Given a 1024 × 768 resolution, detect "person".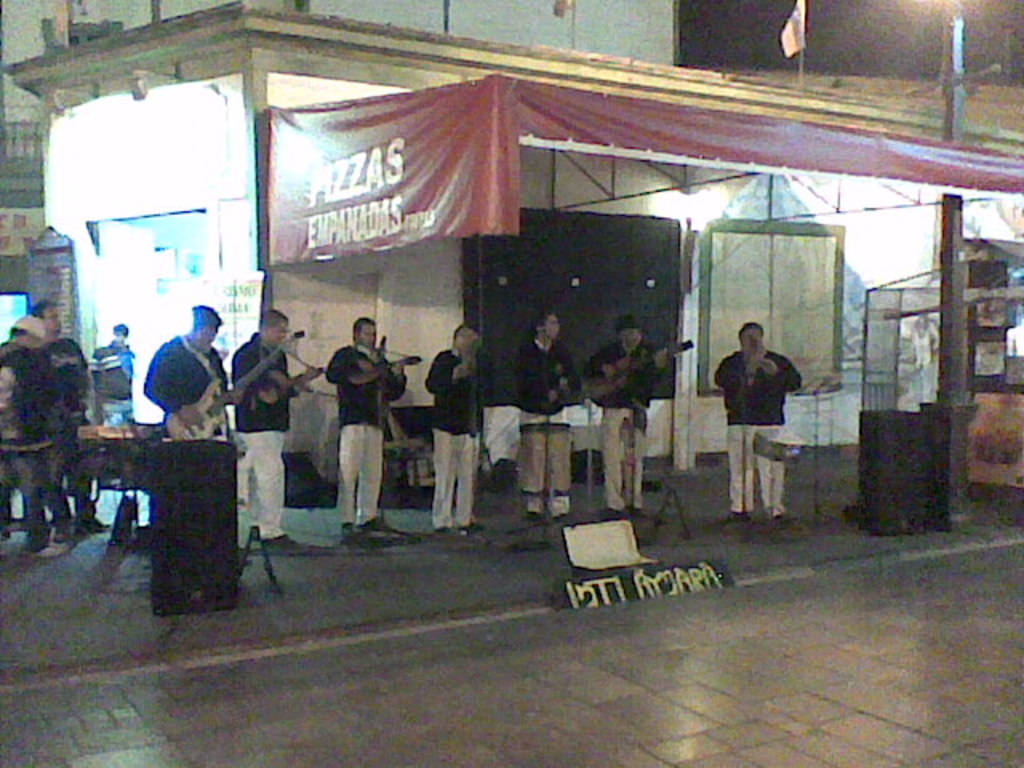
Rect(29, 298, 109, 542).
